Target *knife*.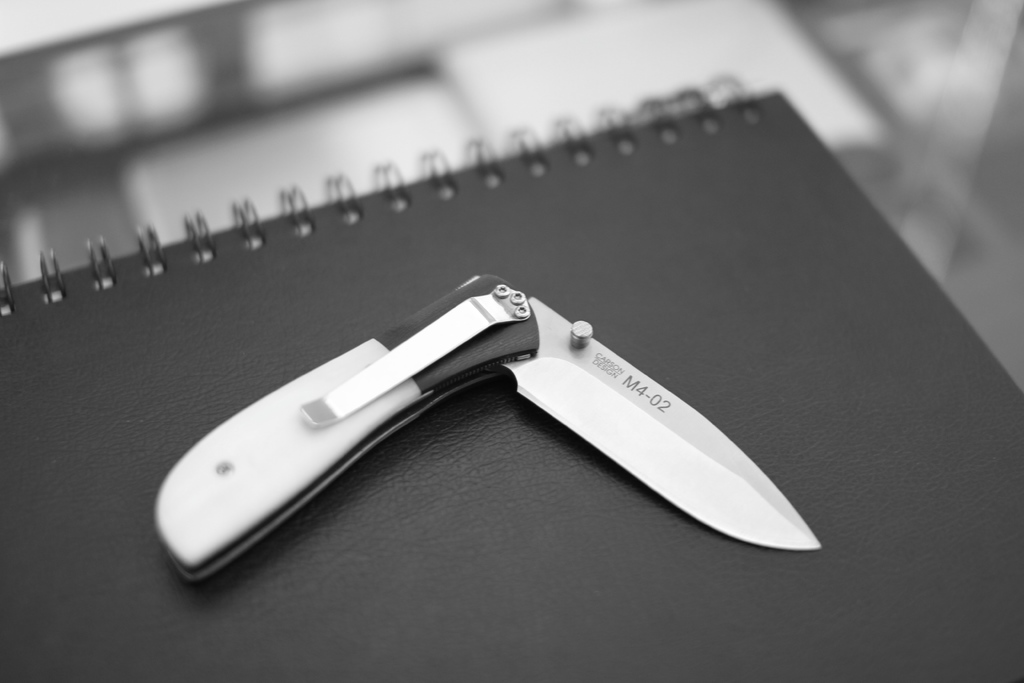
Target region: crop(151, 270, 824, 586).
